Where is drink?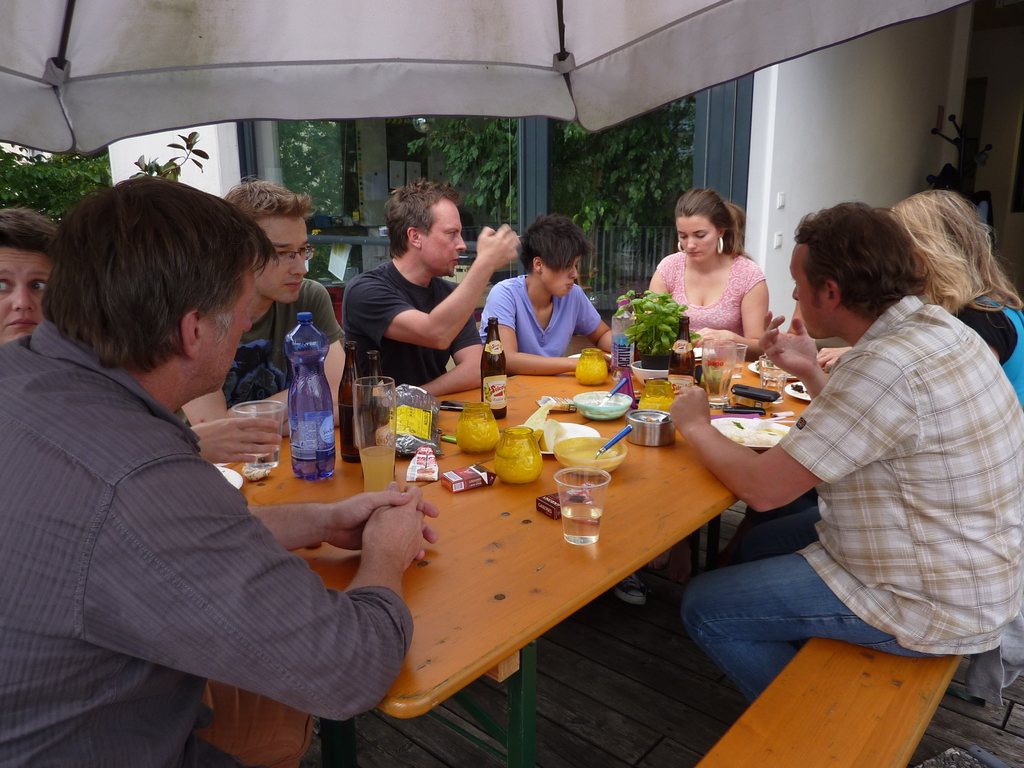
box(761, 371, 785, 406).
